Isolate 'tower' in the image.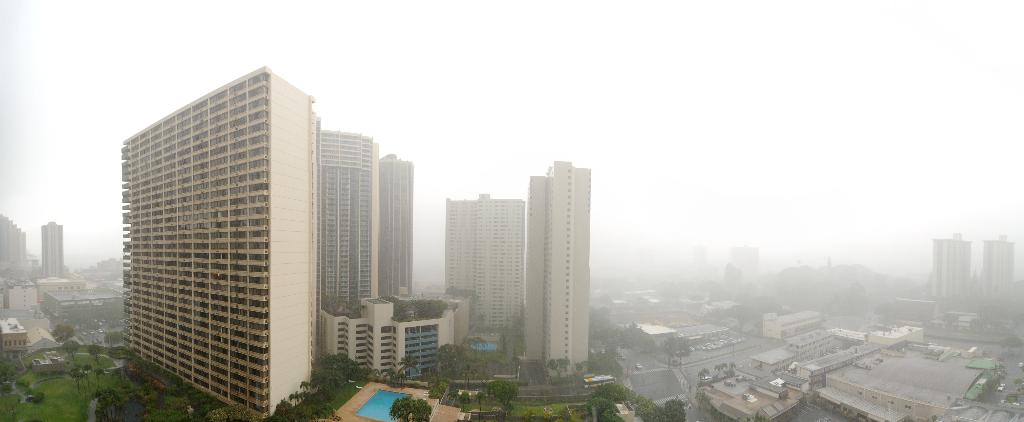
Isolated region: x1=46, y1=221, x2=68, y2=283.
